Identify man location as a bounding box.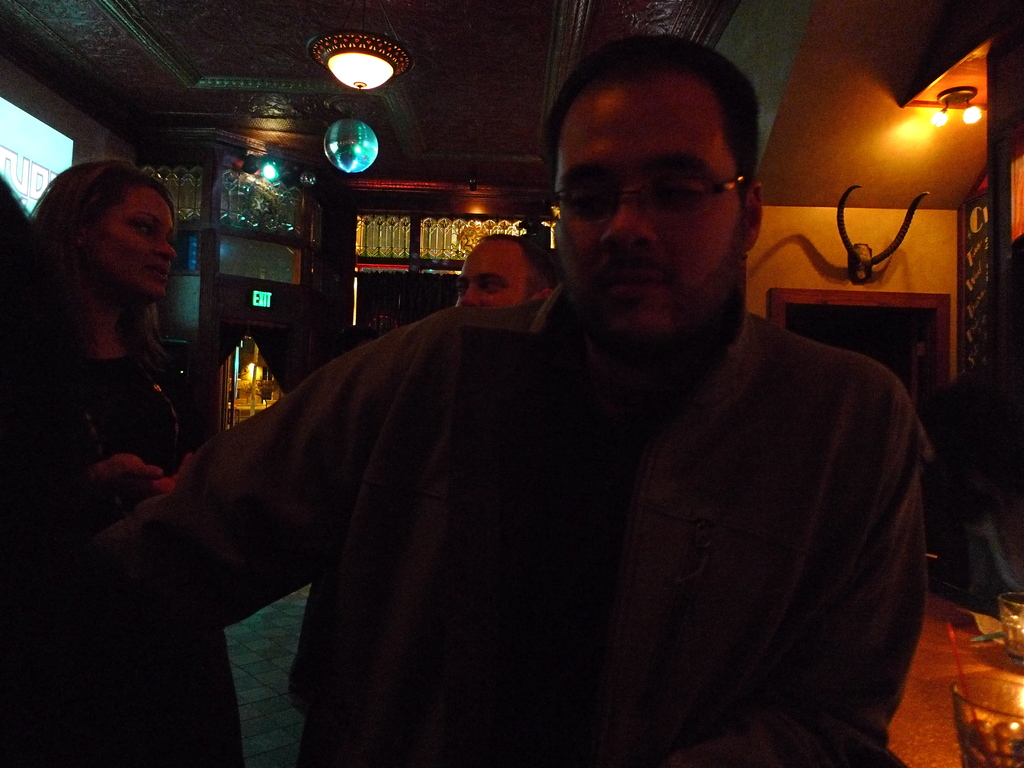
448, 230, 563, 310.
